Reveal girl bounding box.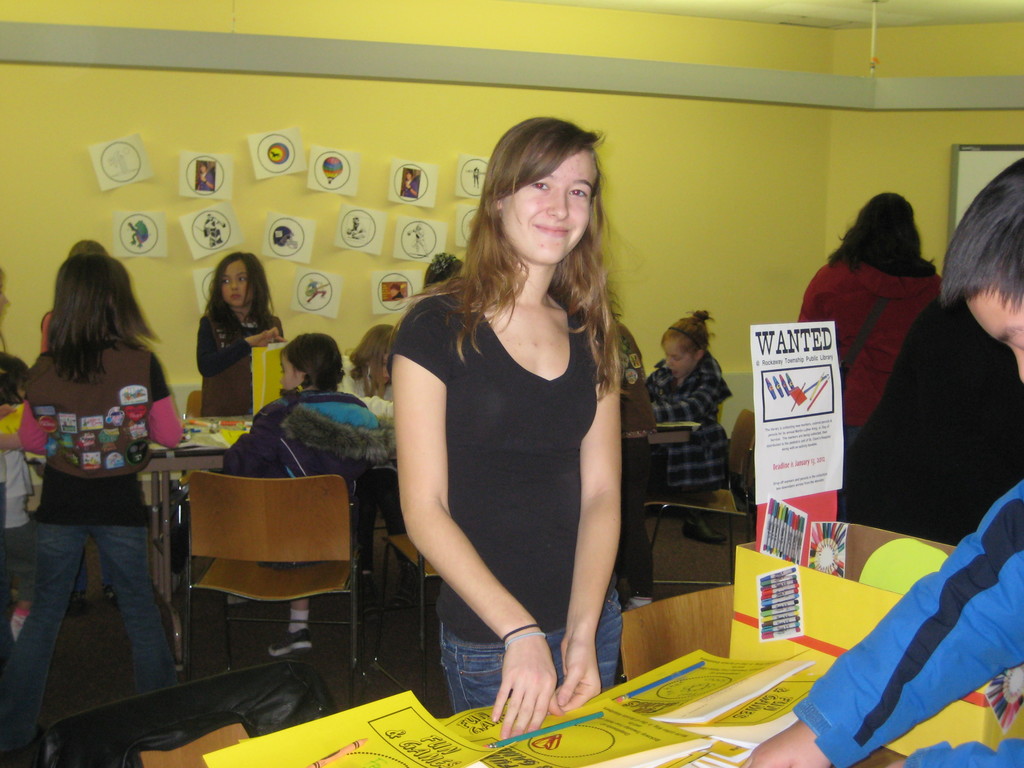
Revealed: x1=256 y1=332 x2=380 y2=652.
